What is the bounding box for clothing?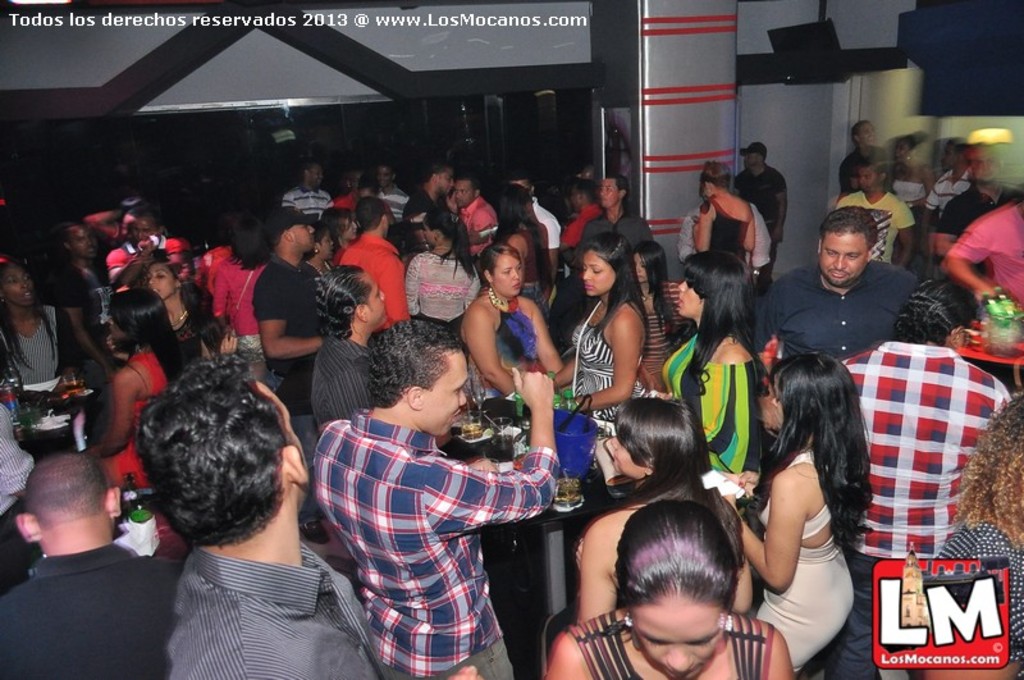
101 231 187 275.
